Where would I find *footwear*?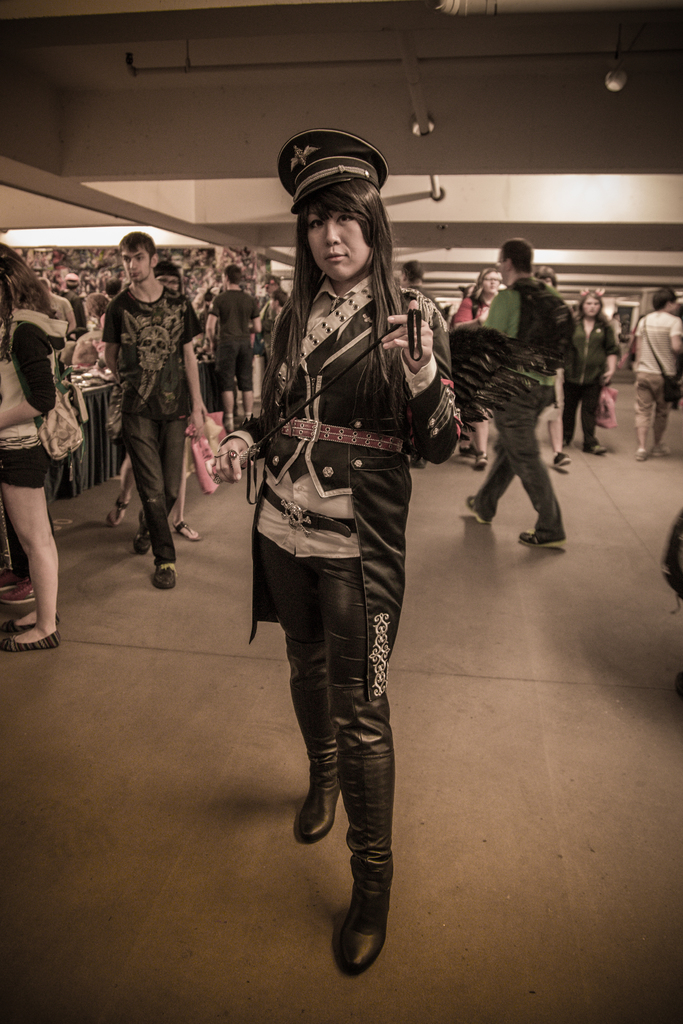
At [167,518,195,538].
